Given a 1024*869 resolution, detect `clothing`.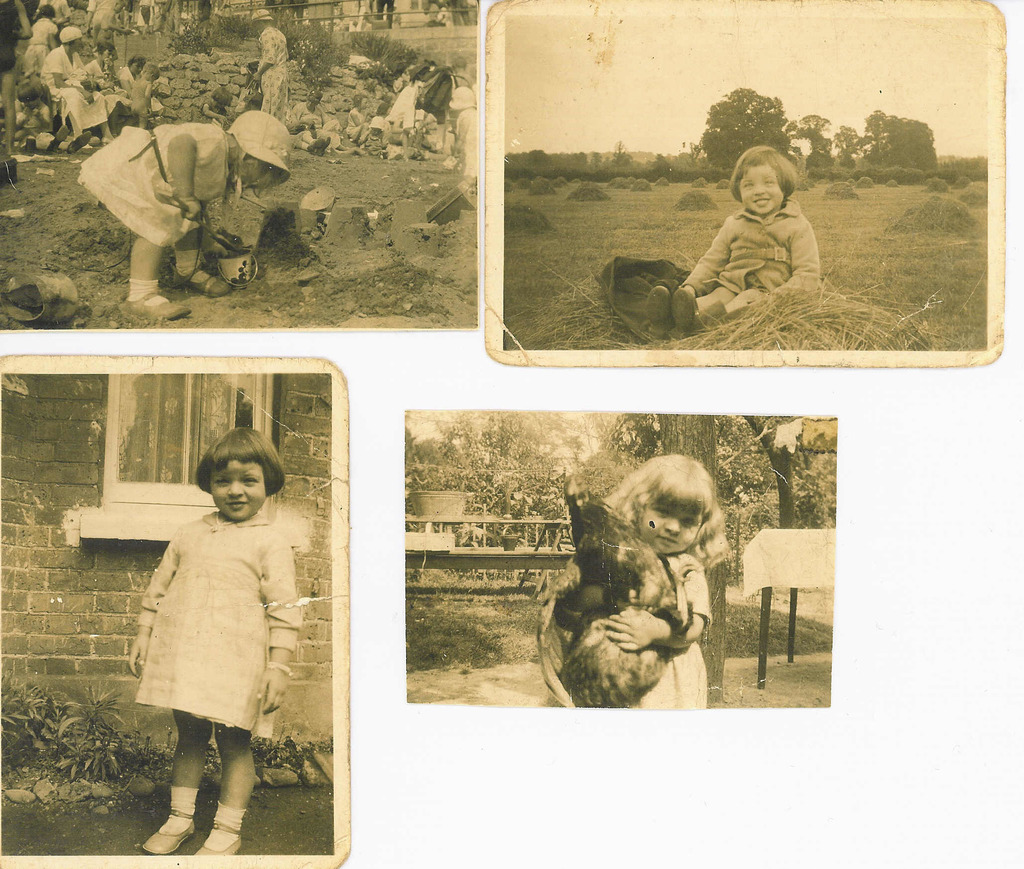
[113, 68, 166, 113].
